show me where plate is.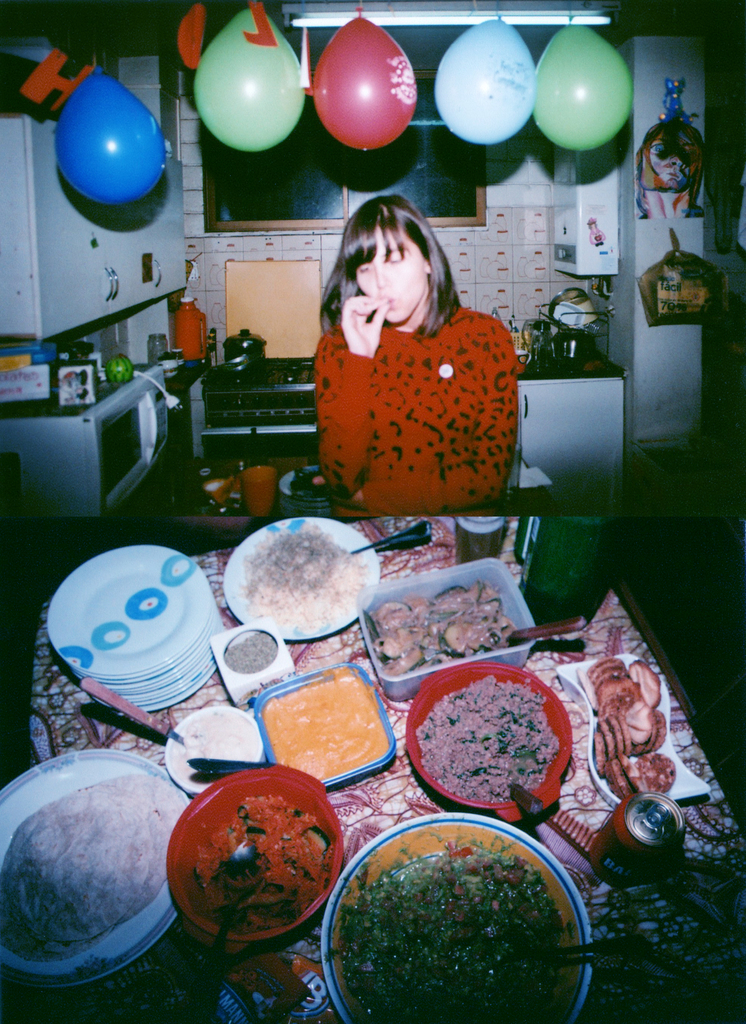
plate is at 44, 547, 212, 673.
